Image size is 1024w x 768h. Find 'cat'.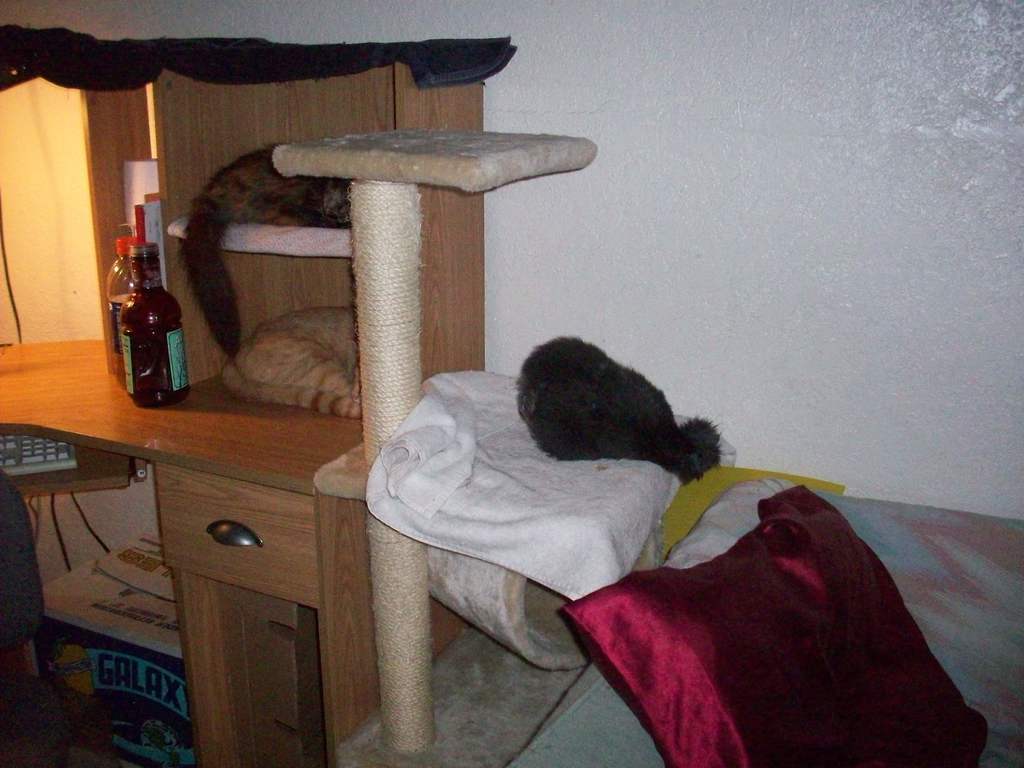
(left=216, top=296, right=364, bottom=422).
